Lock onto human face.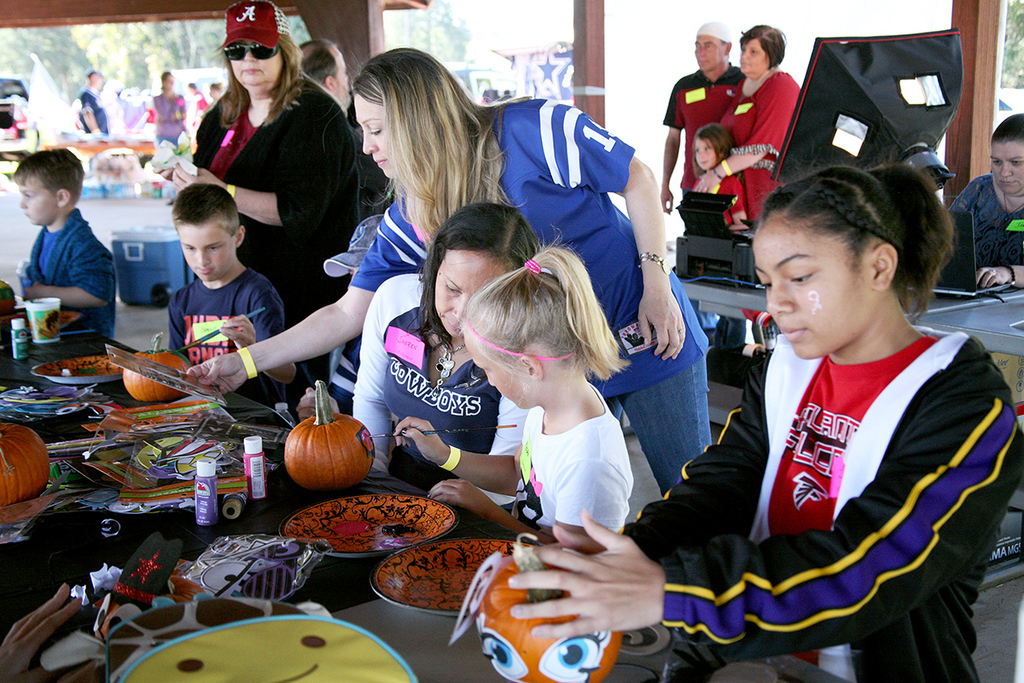
Locked: x1=17 y1=177 x2=55 y2=225.
